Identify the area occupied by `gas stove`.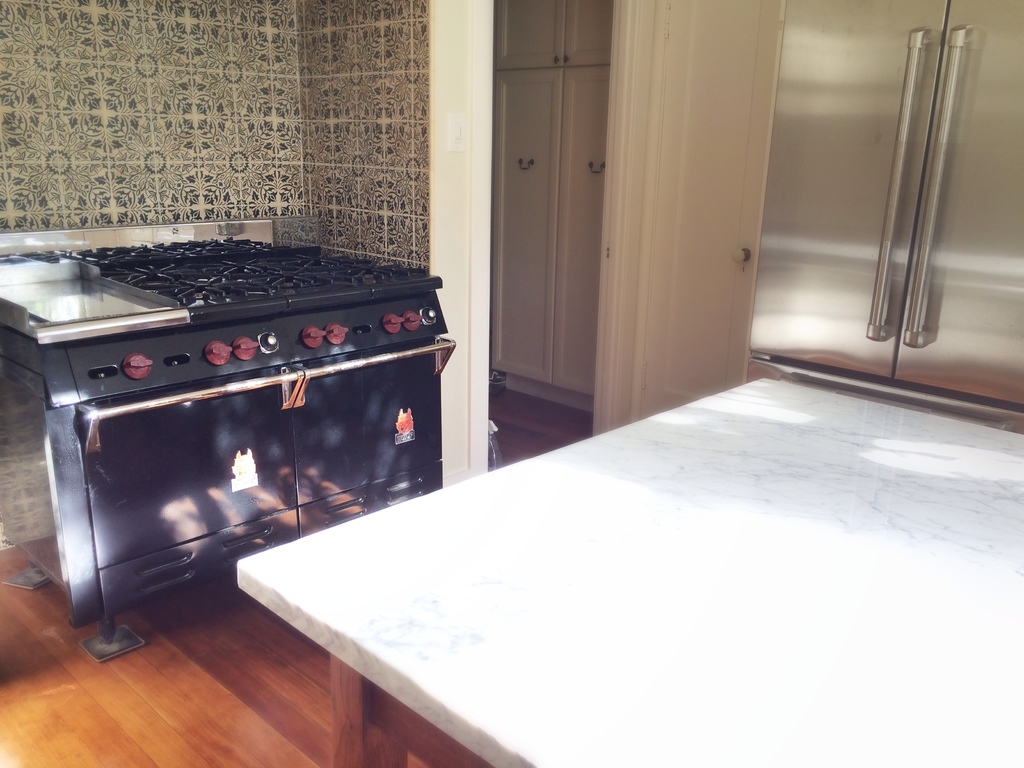
Area: <region>0, 228, 435, 327</region>.
